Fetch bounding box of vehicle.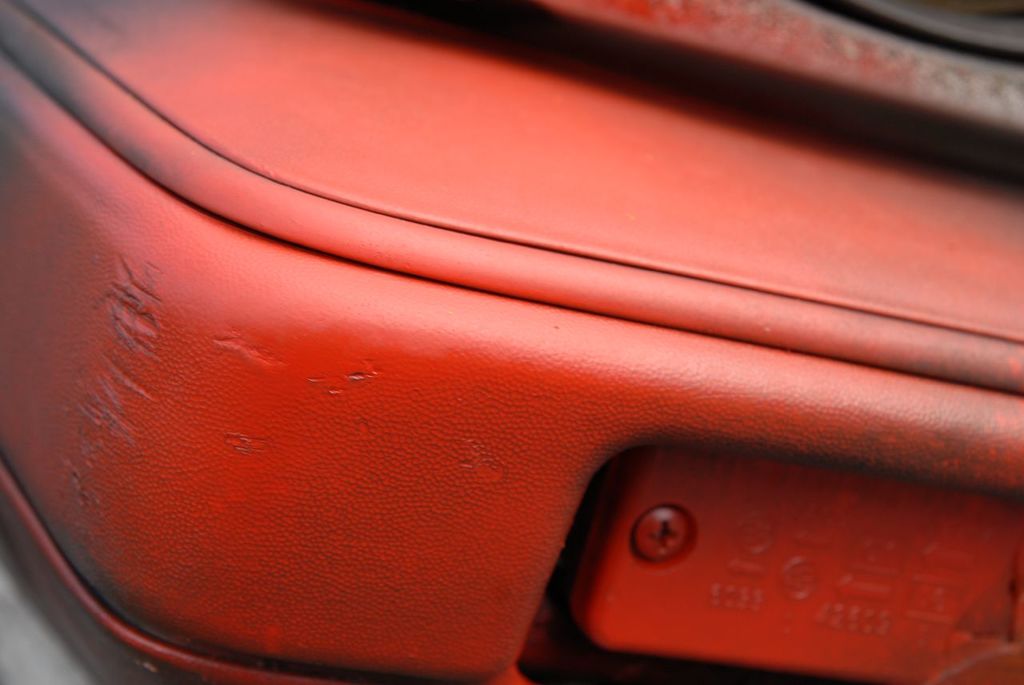
Bbox: <region>0, 0, 1023, 684</region>.
